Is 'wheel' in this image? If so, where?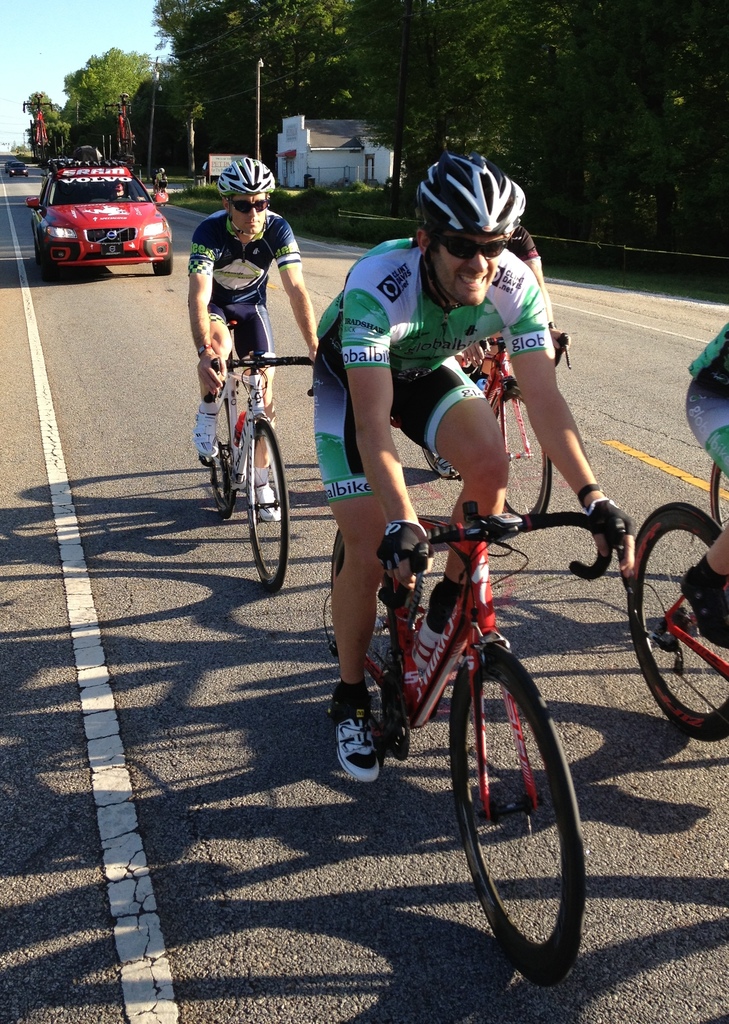
Yes, at box=[209, 444, 238, 522].
